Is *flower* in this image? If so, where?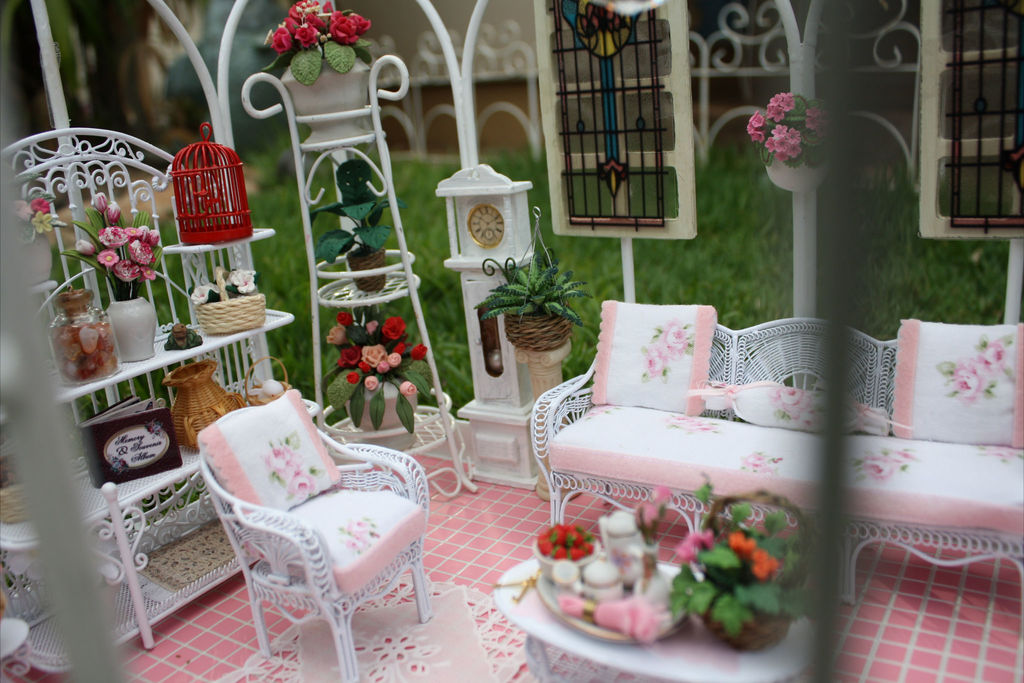
Yes, at 986,441,1017,458.
